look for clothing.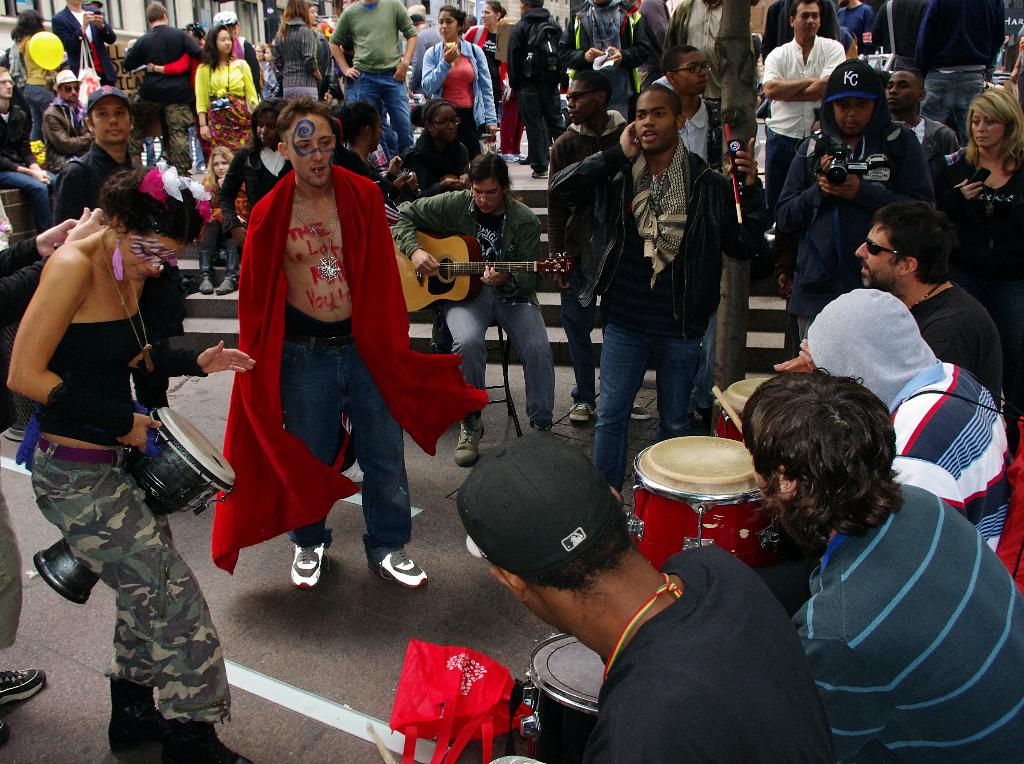
Found: 275 22 339 101.
